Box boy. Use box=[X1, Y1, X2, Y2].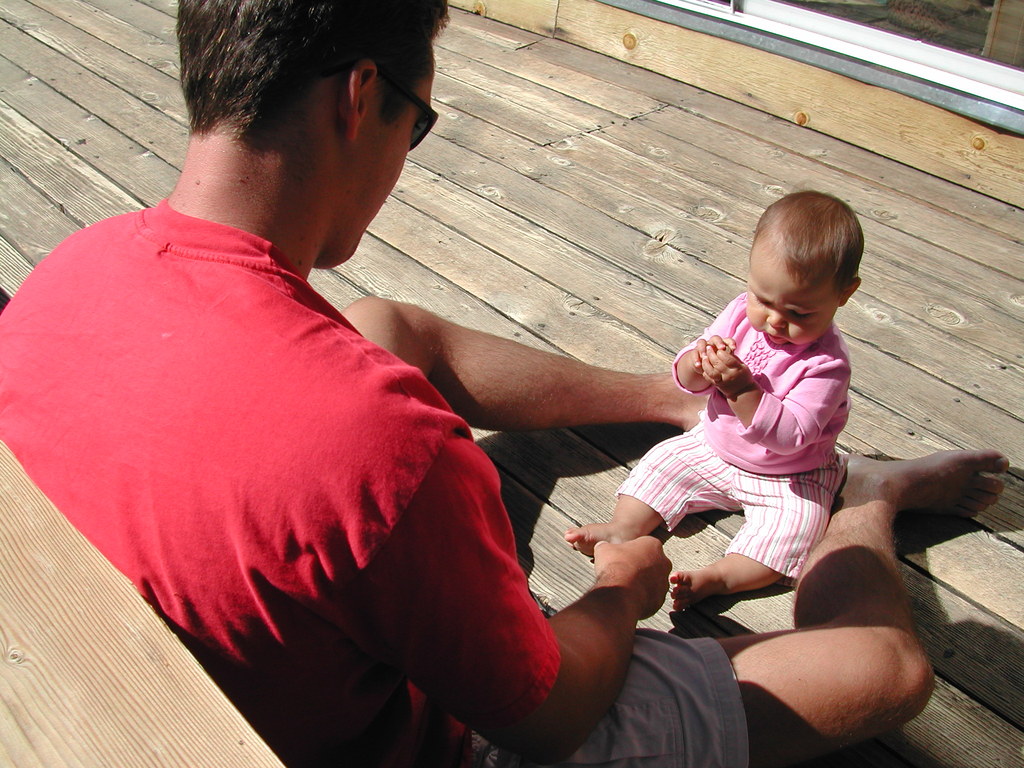
box=[618, 179, 899, 680].
